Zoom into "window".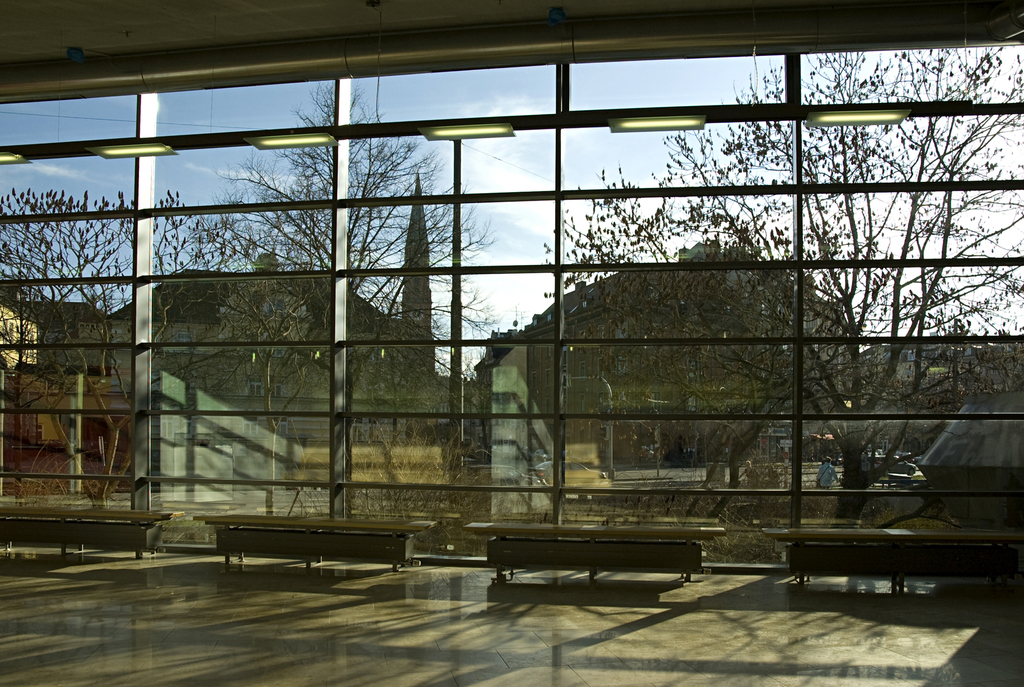
Zoom target: l=689, t=360, r=696, b=381.
